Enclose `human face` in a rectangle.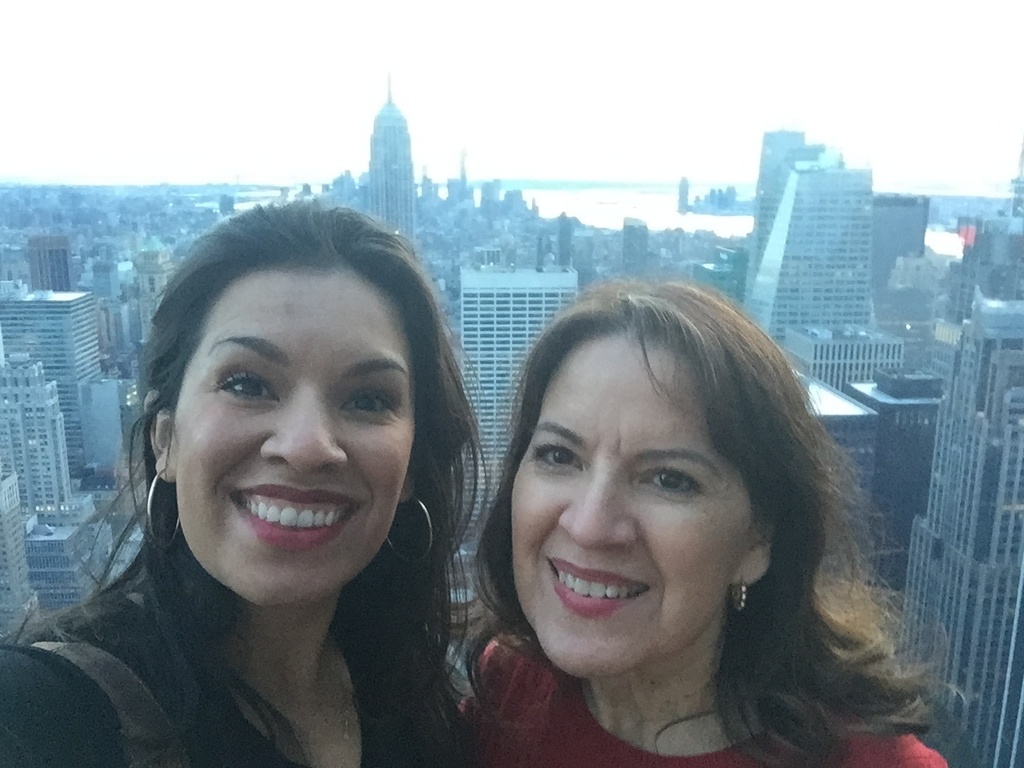
box(515, 328, 751, 680).
